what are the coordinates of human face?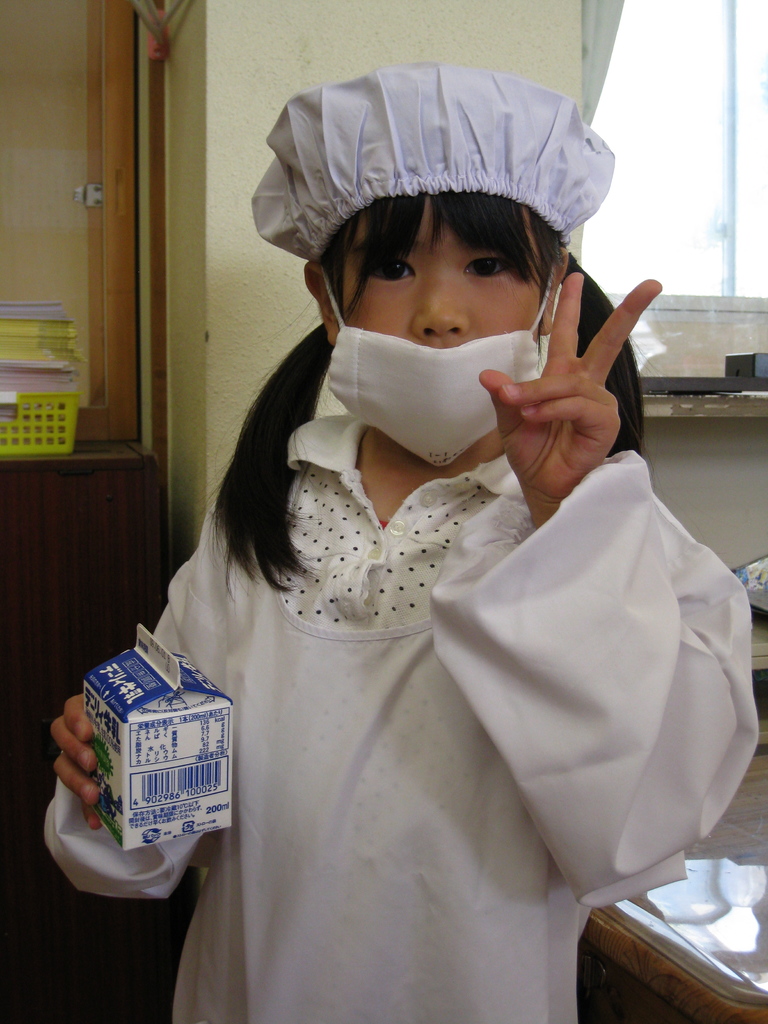
[335,192,545,350].
